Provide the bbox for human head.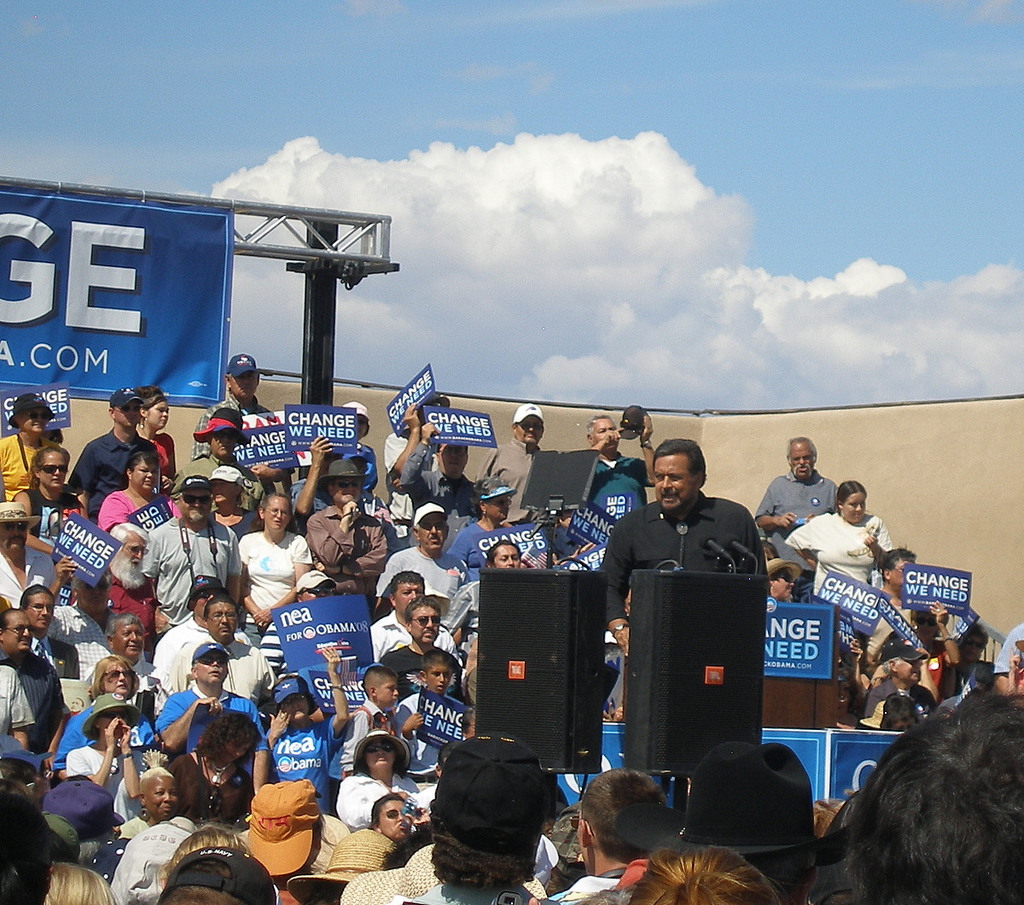
<region>102, 612, 146, 659</region>.
